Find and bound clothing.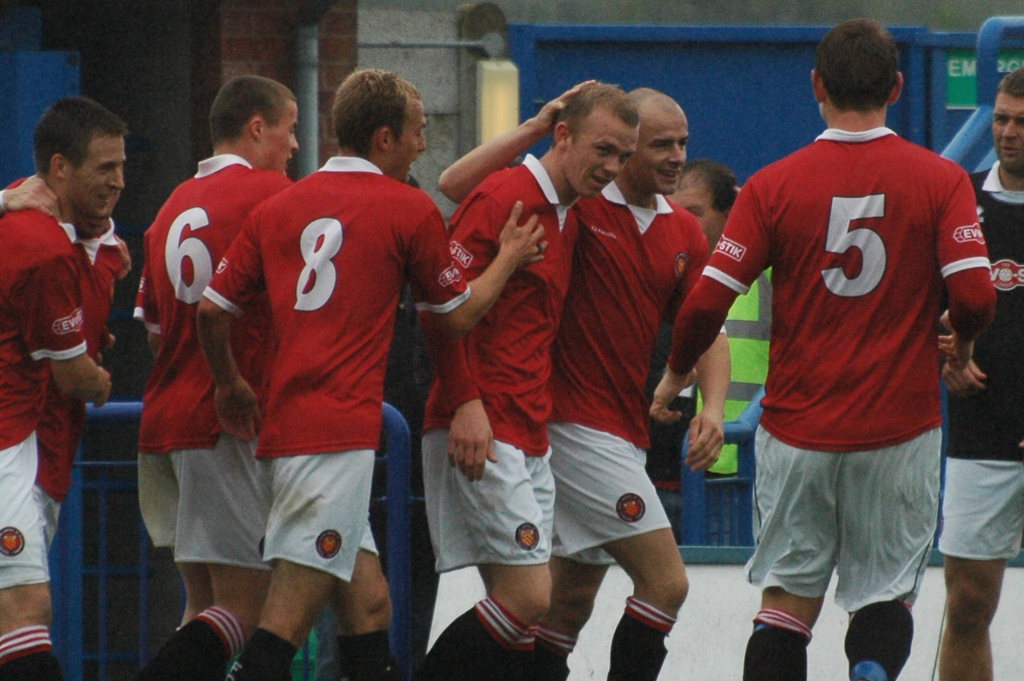
Bound: (137, 154, 297, 564).
